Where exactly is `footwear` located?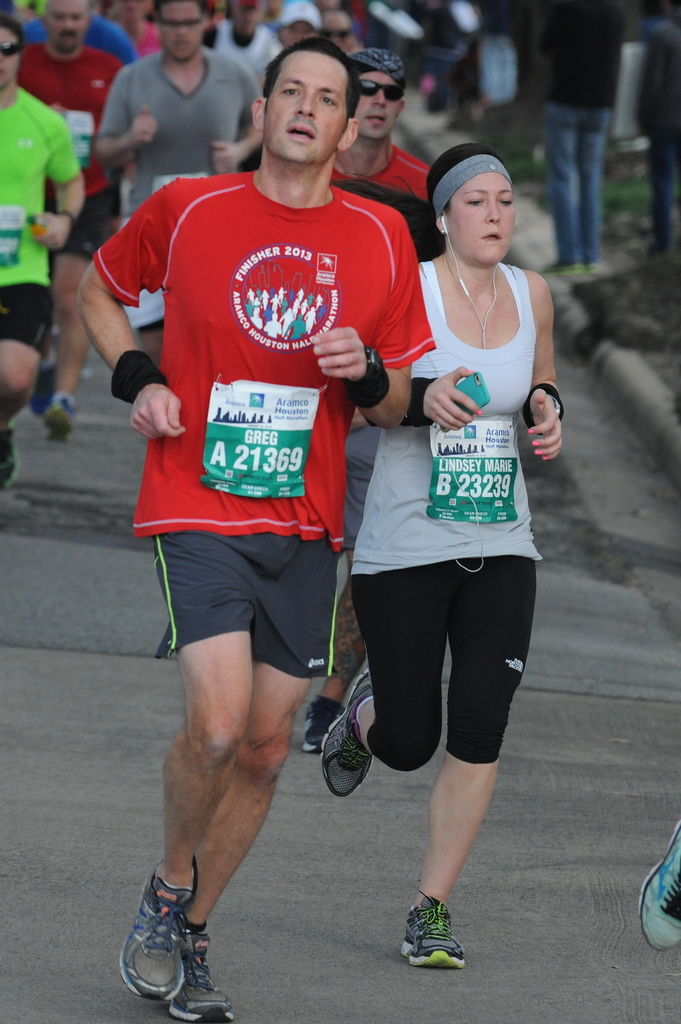
Its bounding box is rect(0, 414, 16, 484).
